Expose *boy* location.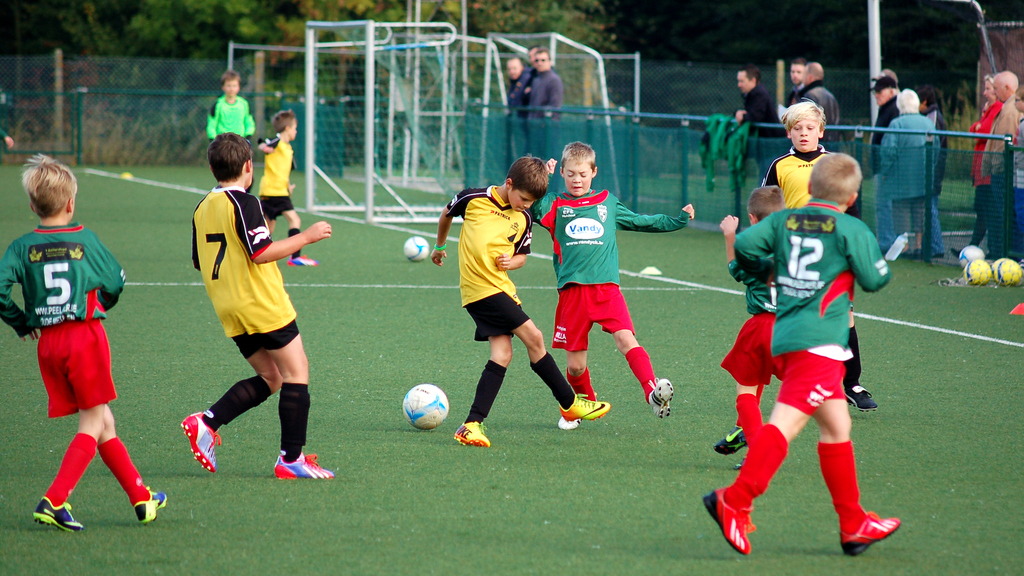
Exposed at {"left": 181, "top": 131, "right": 336, "bottom": 481}.
